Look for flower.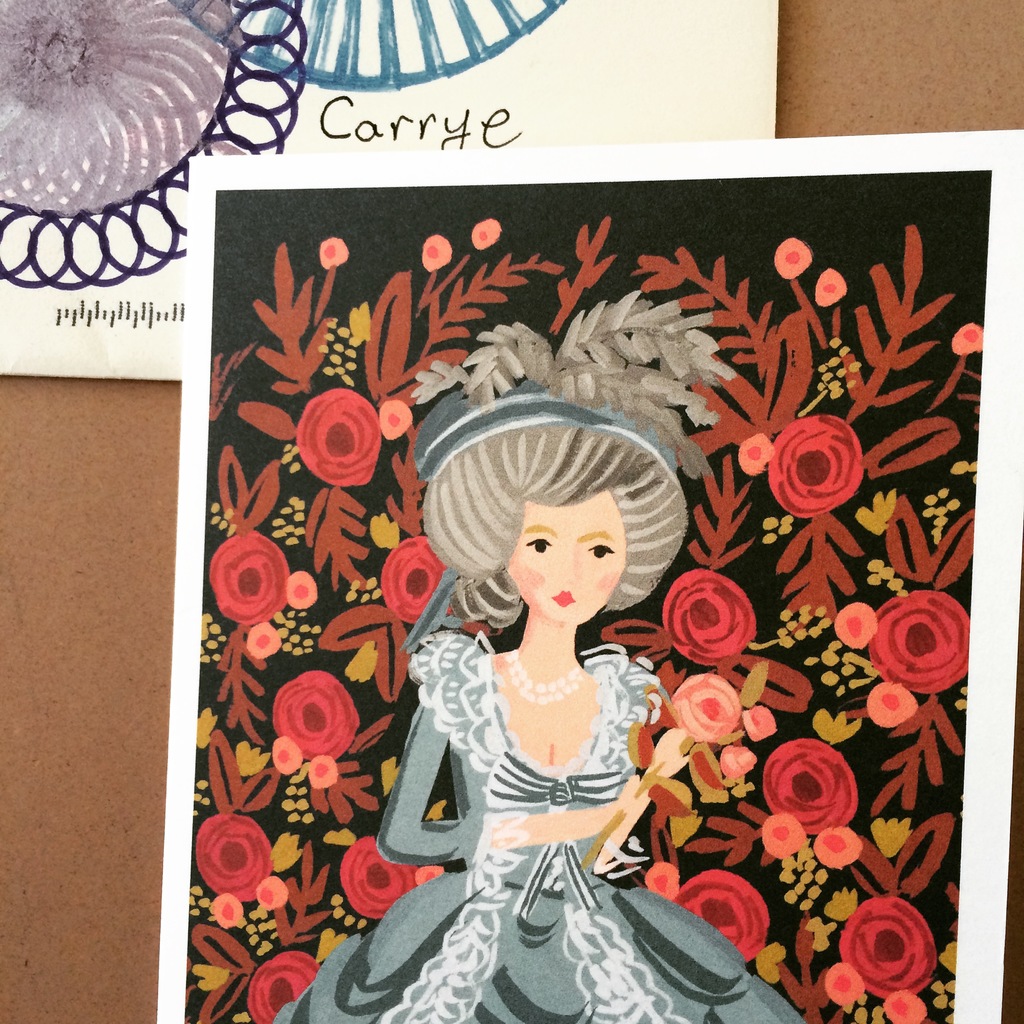
Found: bbox=(838, 900, 938, 1000).
